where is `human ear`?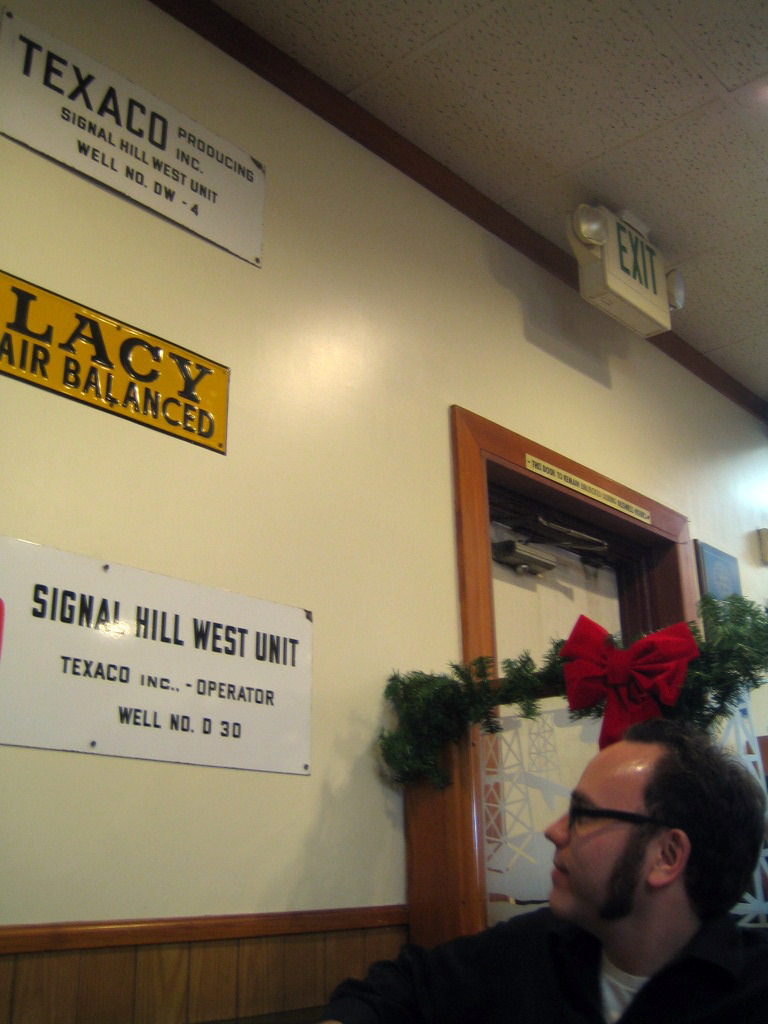
(left=654, top=829, right=690, bottom=889).
